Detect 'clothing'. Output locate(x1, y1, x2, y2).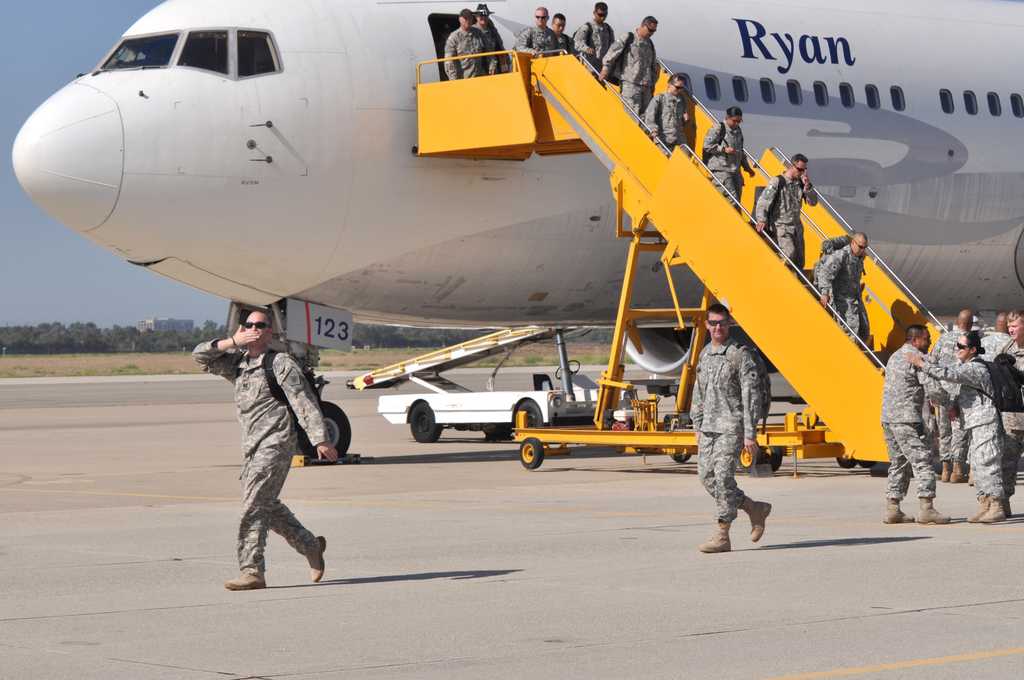
locate(821, 243, 874, 331).
